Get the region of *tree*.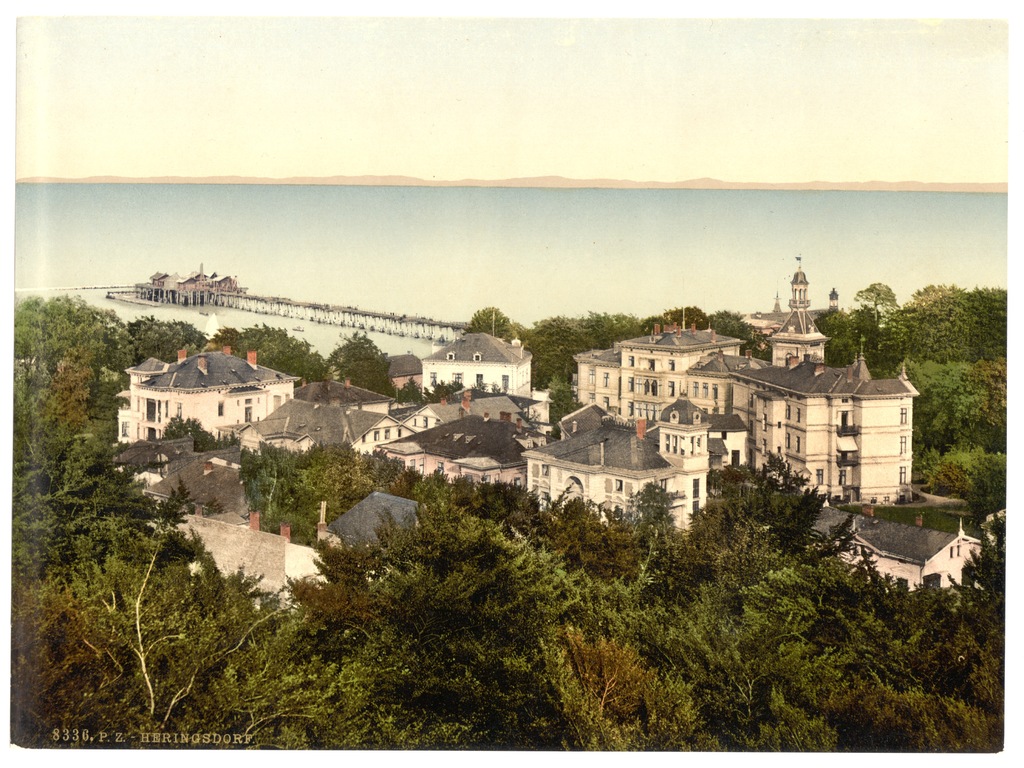
bbox(849, 302, 883, 354).
